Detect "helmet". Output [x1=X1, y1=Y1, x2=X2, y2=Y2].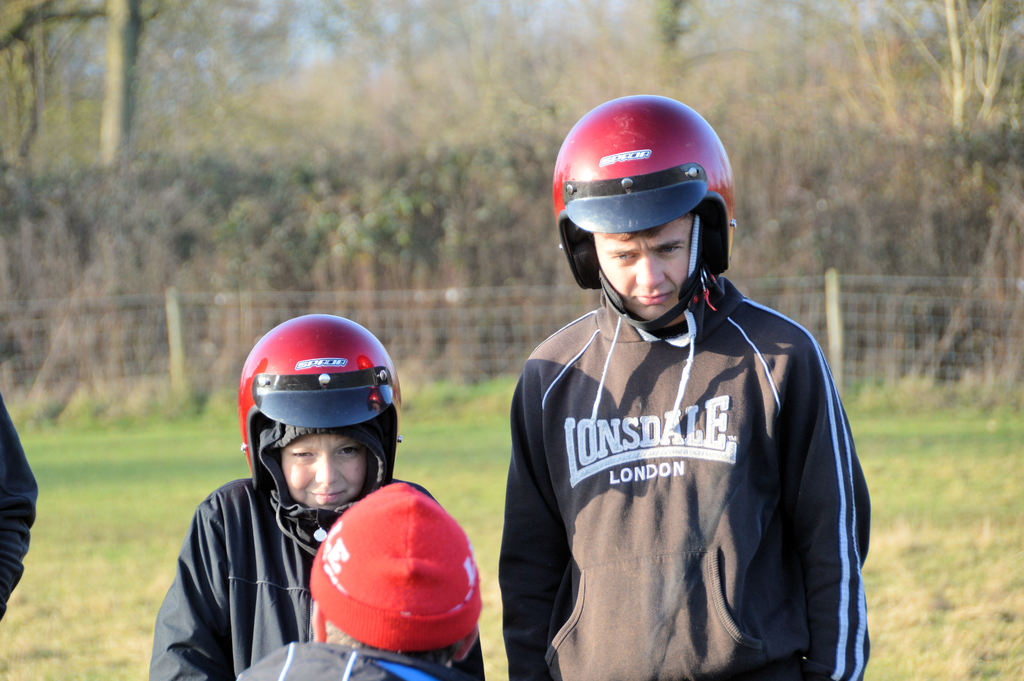
[x1=550, y1=91, x2=739, y2=332].
